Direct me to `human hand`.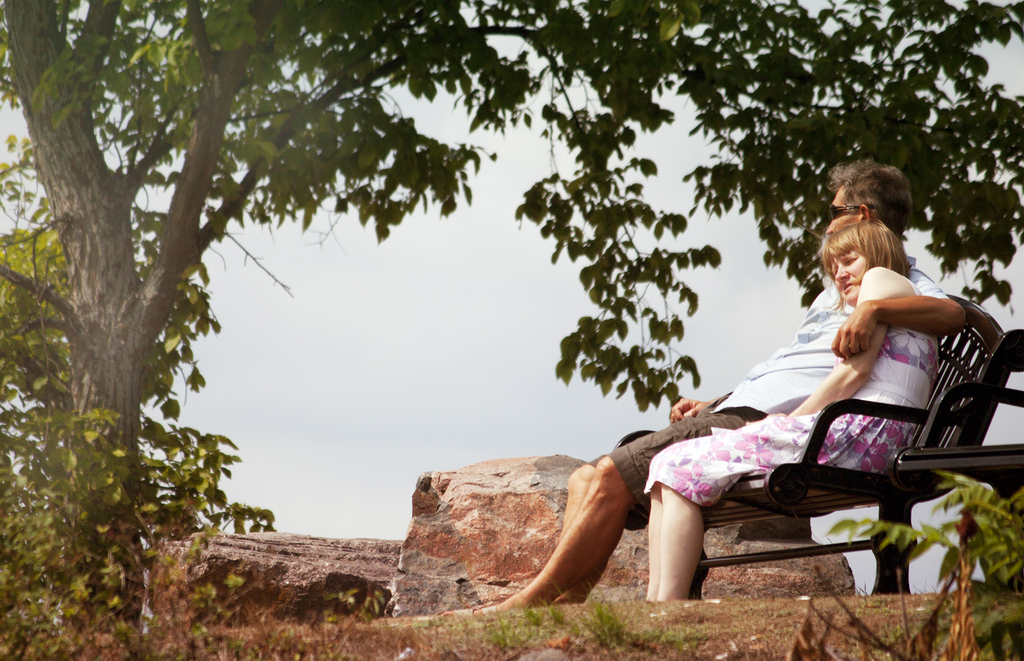
Direction: BBox(667, 395, 711, 422).
